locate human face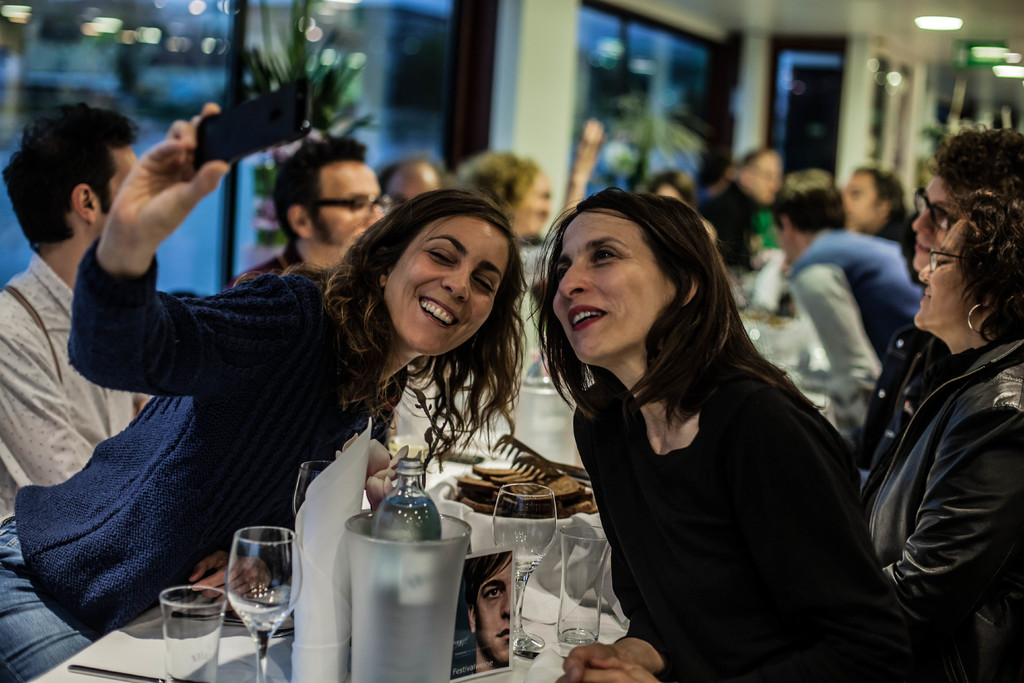
bbox=[524, 176, 554, 232]
